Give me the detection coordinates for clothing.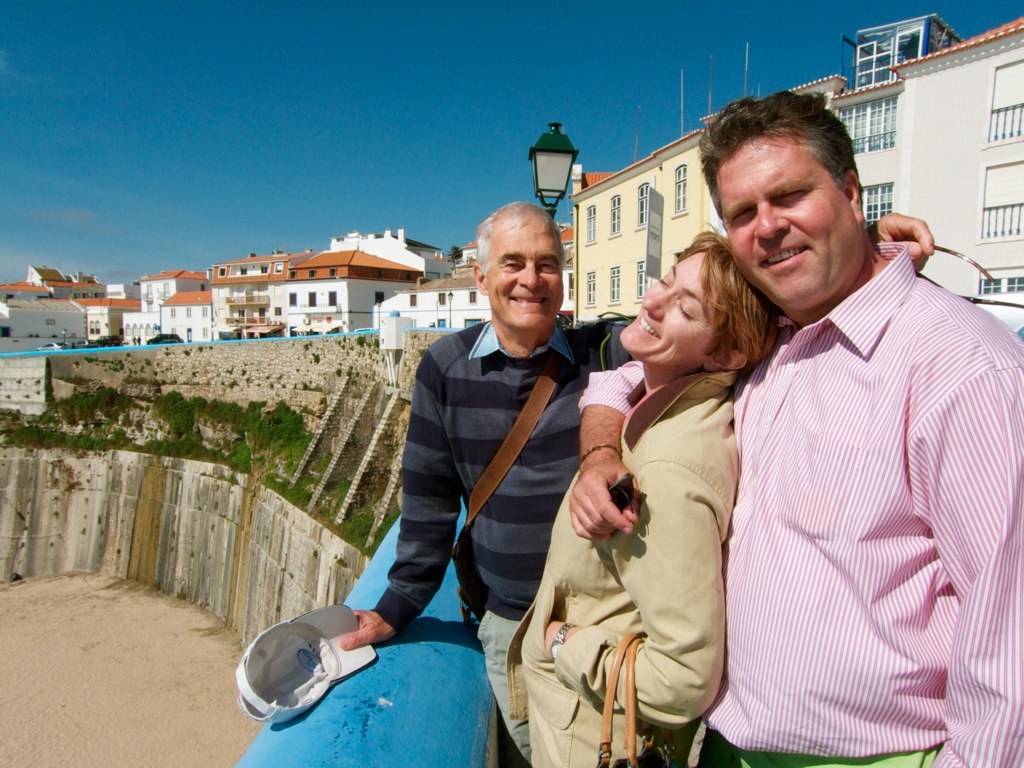
691,218,1000,764.
